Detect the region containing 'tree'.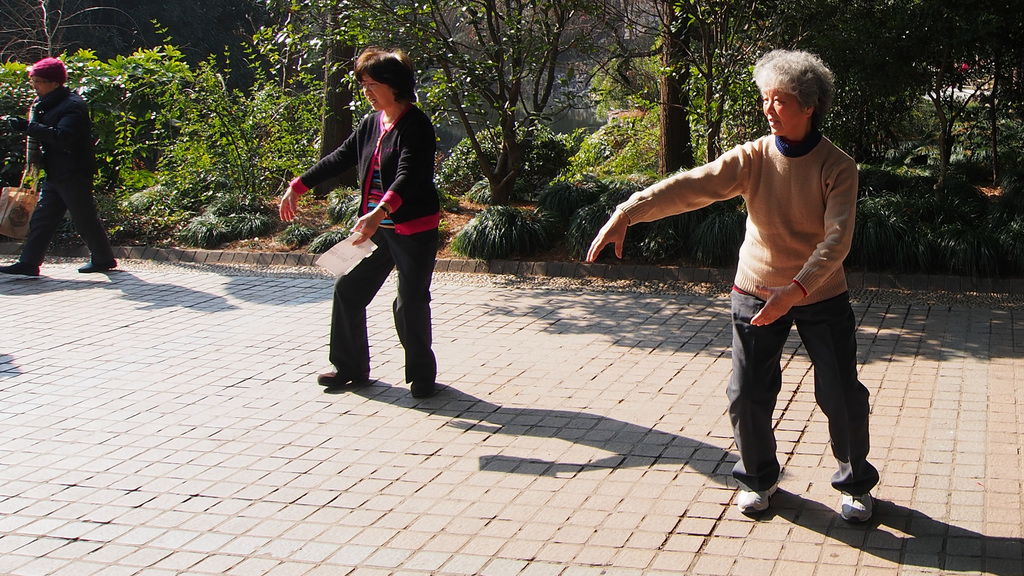
bbox=[632, 0, 720, 190].
